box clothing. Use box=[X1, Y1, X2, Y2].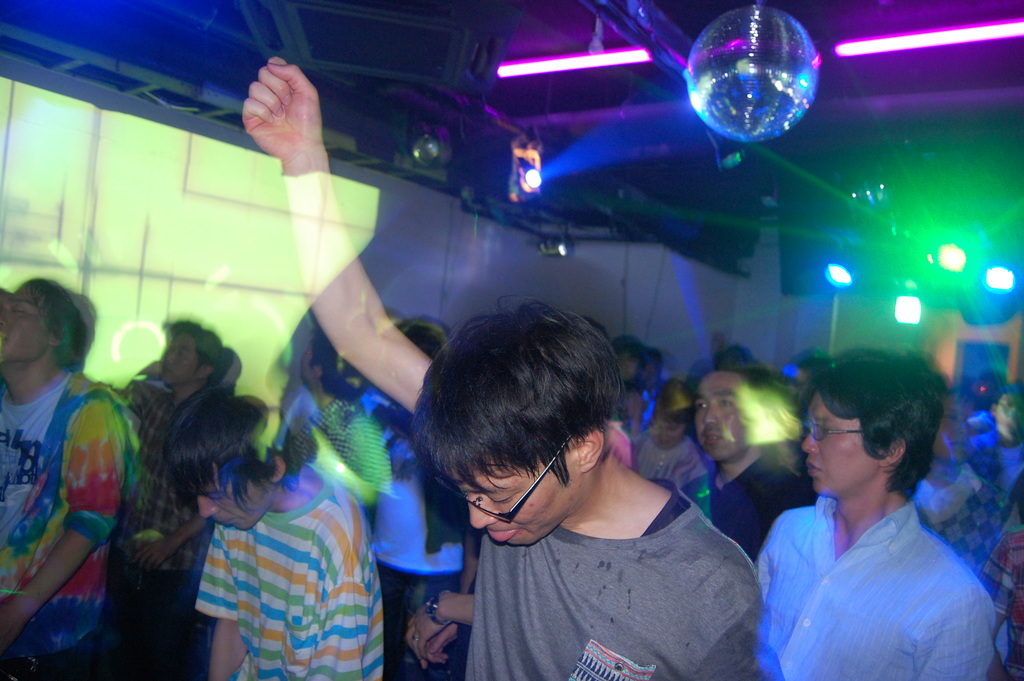
box=[676, 445, 815, 564].
